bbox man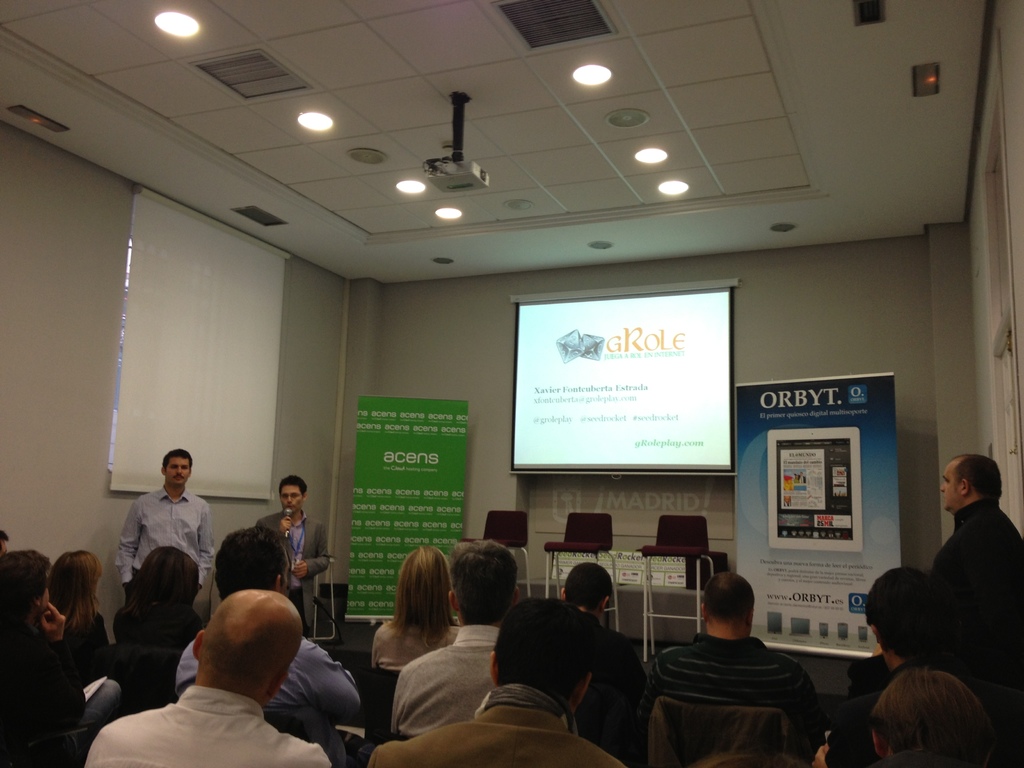
648/573/824/762
